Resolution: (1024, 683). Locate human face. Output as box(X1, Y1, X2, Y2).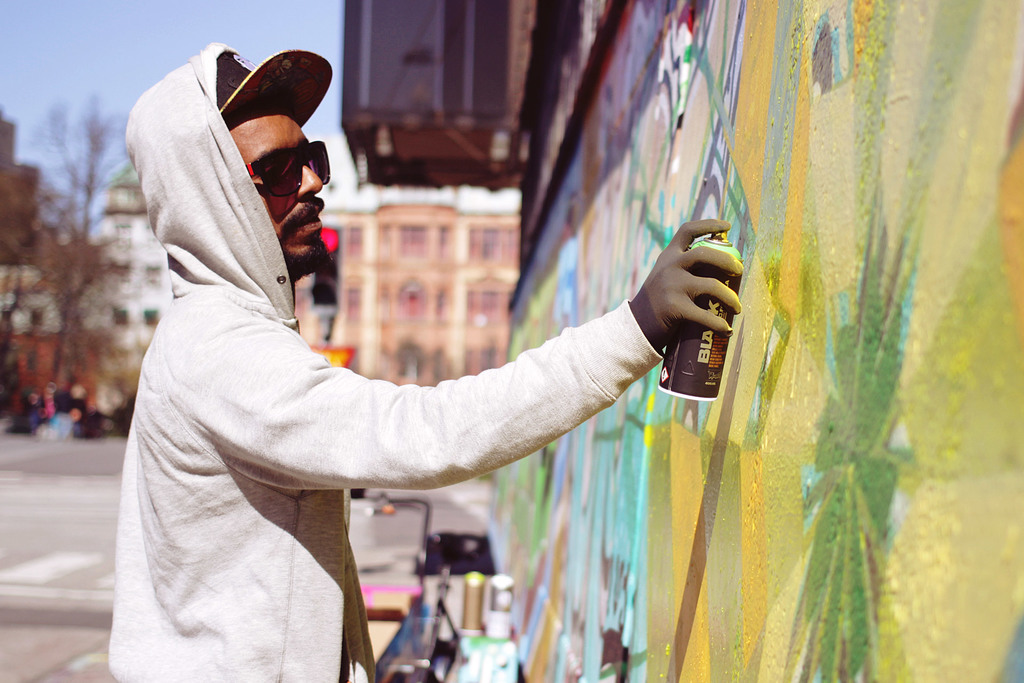
box(227, 101, 334, 270).
